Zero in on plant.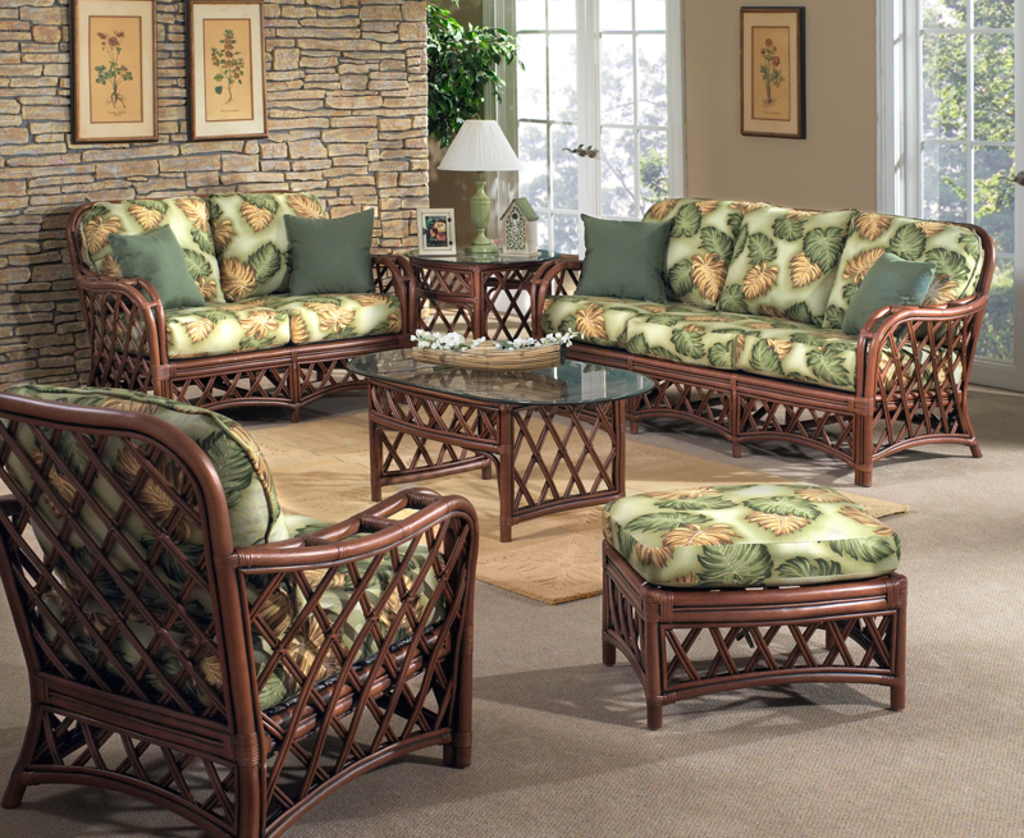
Zeroed in: crop(420, 8, 511, 137).
